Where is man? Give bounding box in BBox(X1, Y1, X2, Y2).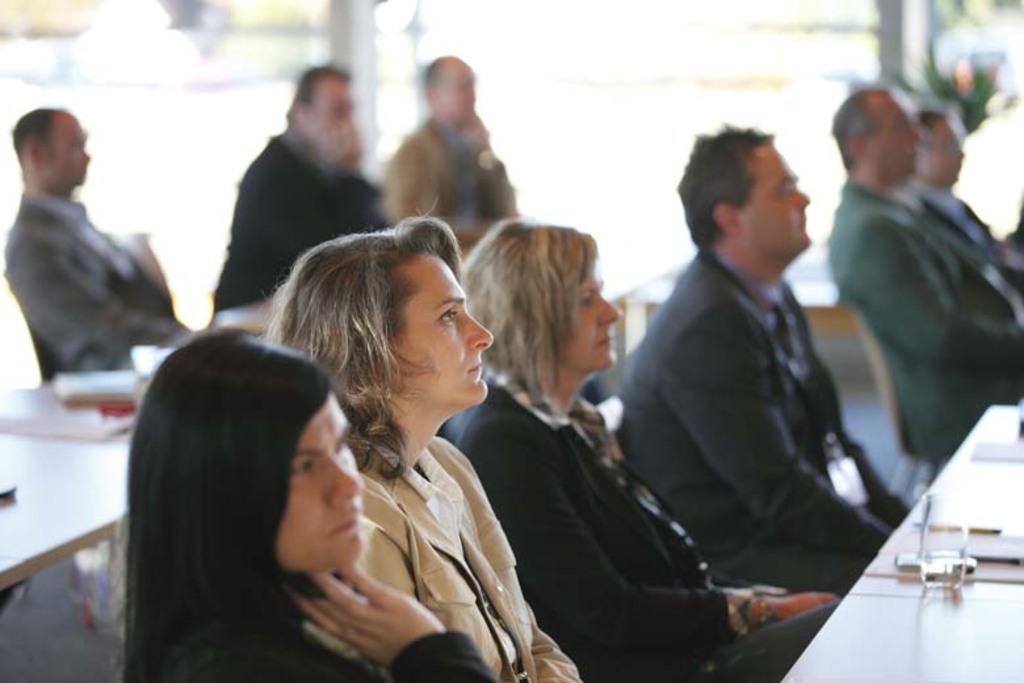
BBox(824, 91, 1023, 468).
